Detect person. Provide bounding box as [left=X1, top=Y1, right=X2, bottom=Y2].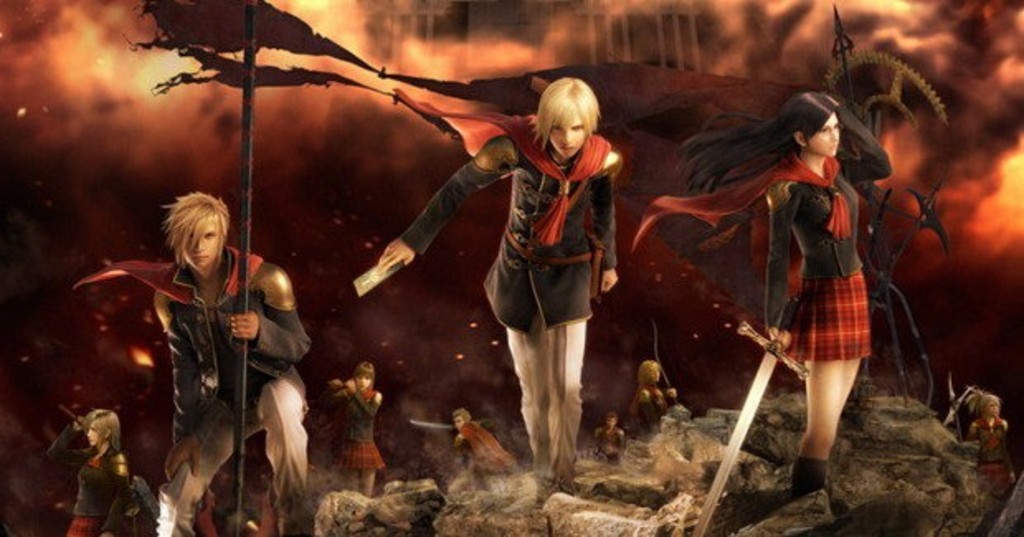
[left=634, top=89, right=897, bottom=502].
